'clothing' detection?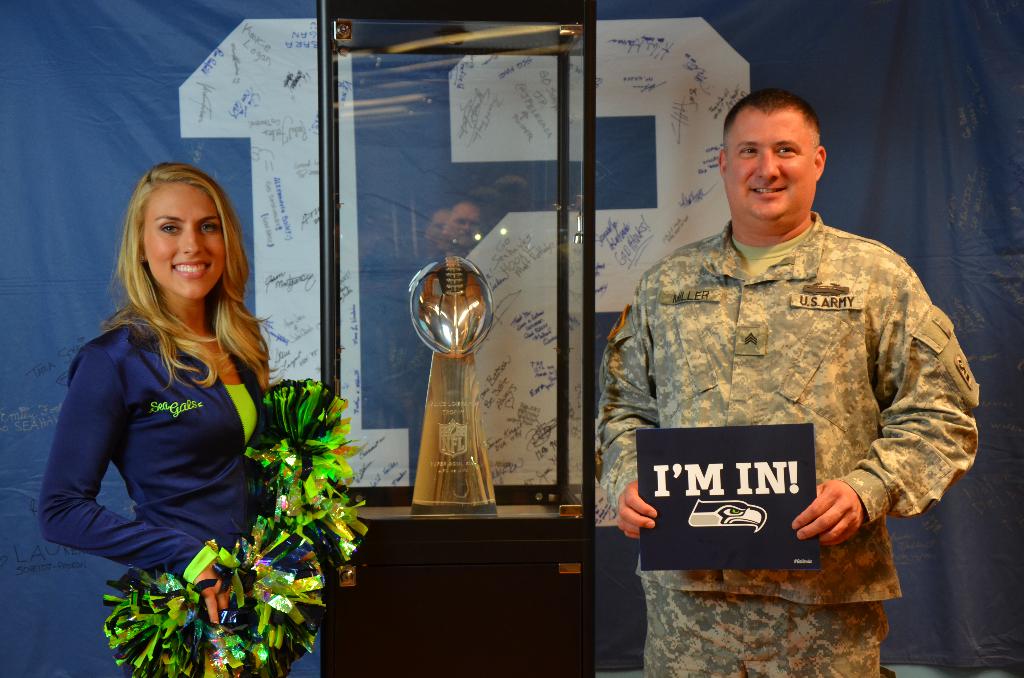
588/195/950/621
